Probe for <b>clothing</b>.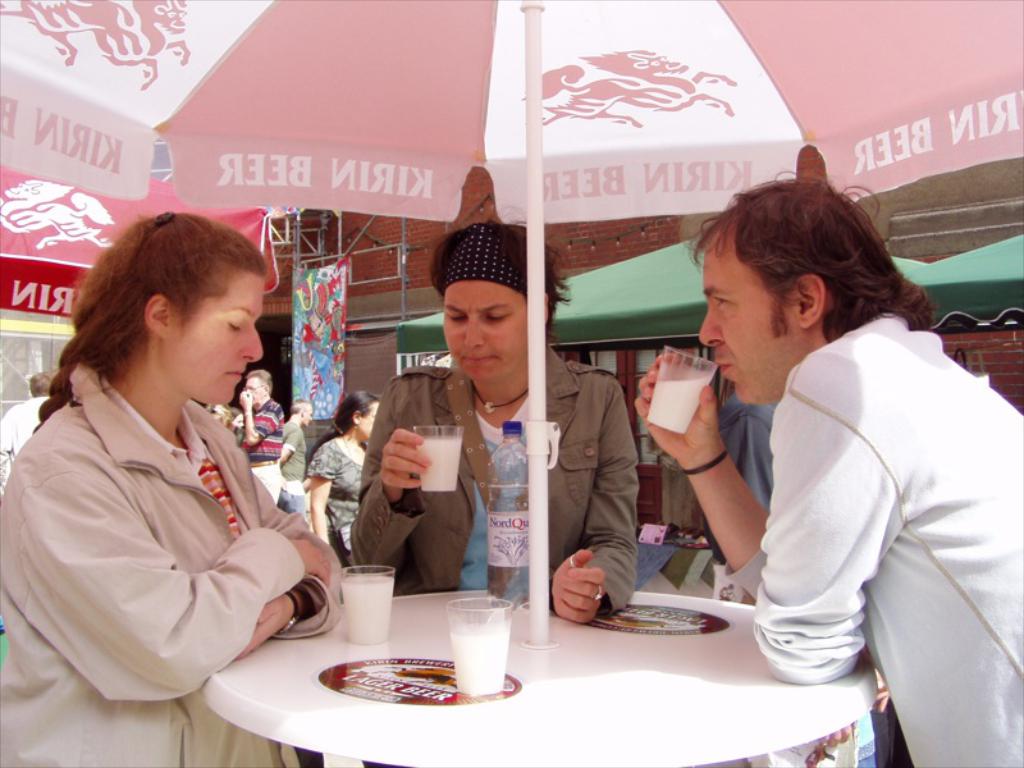
Probe result: 701/396/781/563.
